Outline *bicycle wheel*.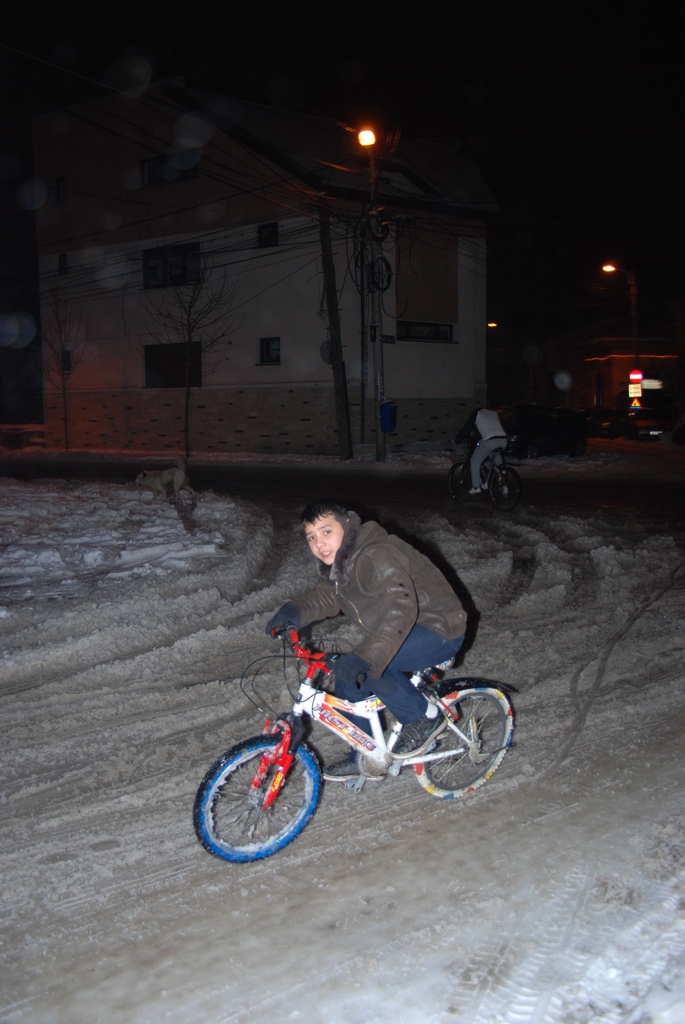
Outline: pyautogui.locateOnScreen(485, 462, 524, 508).
